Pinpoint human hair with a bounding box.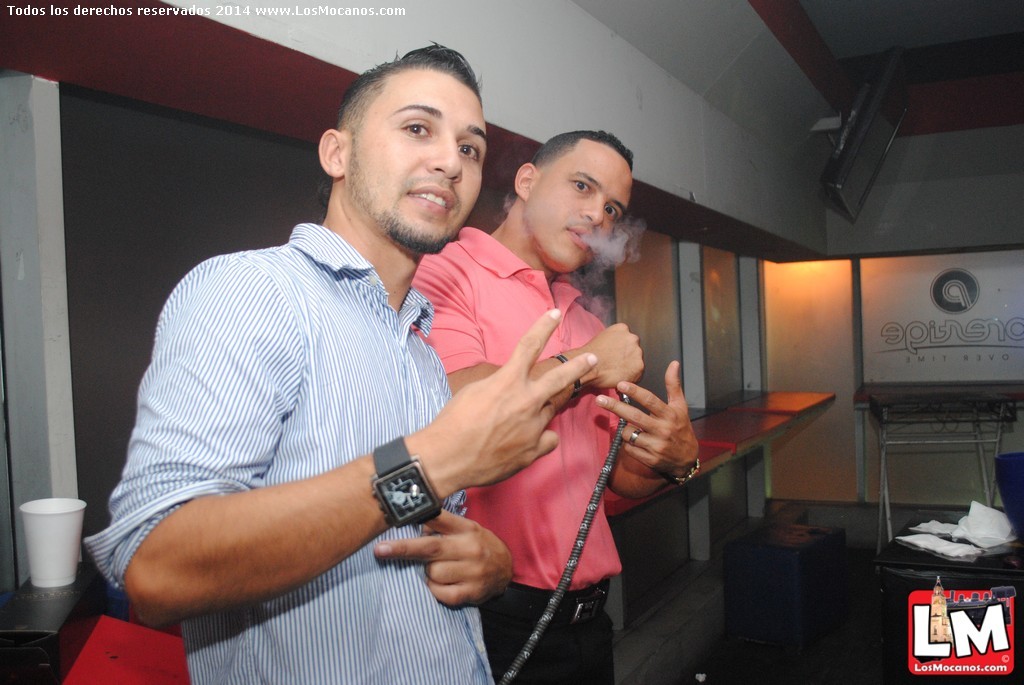
<box>505,129,632,216</box>.
